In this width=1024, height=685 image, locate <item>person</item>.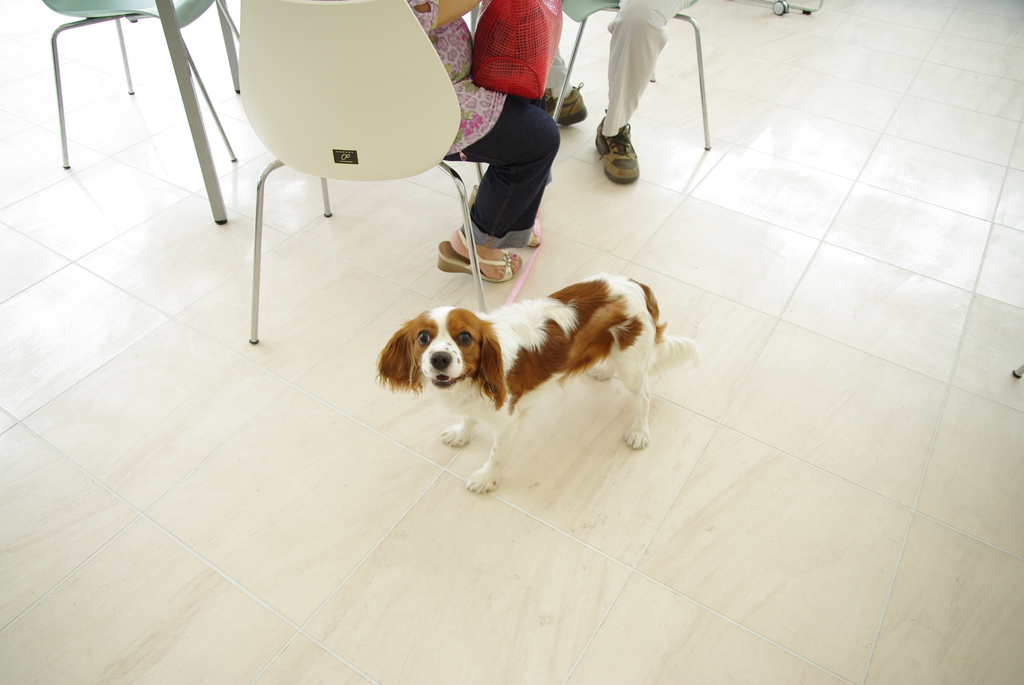
Bounding box: [312,0,561,282].
